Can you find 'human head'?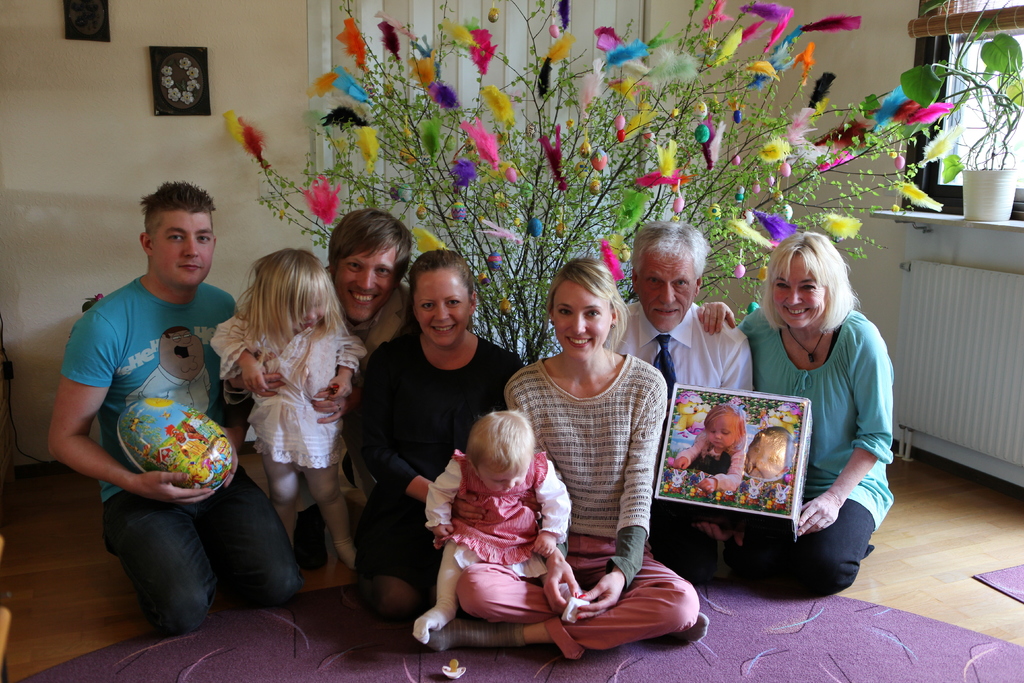
Yes, bounding box: [x1=705, y1=403, x2=745, y2=452].
